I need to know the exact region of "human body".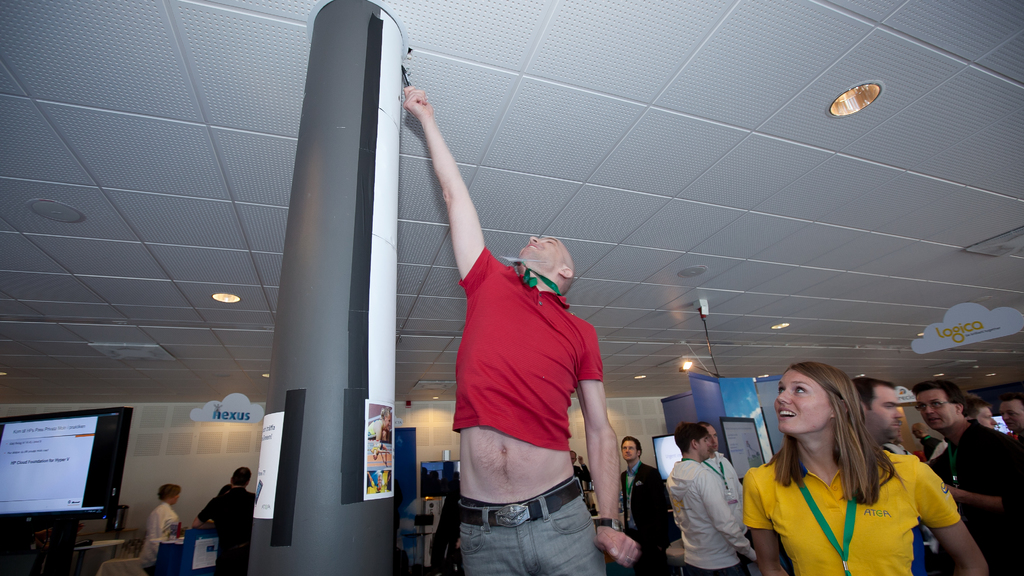
Region: box(902, 376, 1023, 575).
